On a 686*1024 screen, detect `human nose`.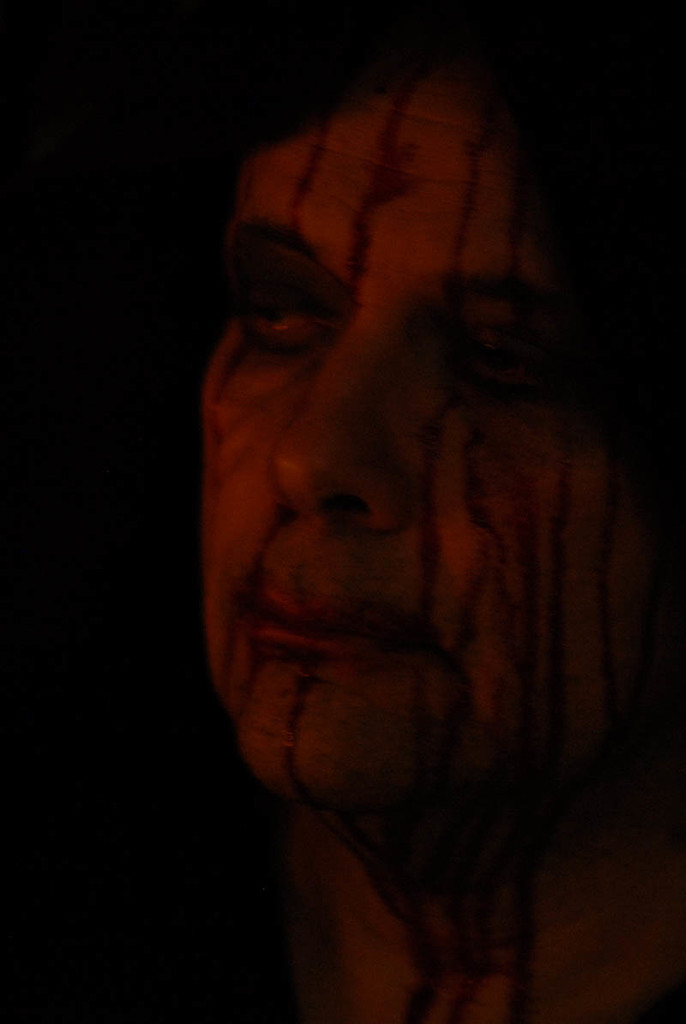
262 326 410 529.
